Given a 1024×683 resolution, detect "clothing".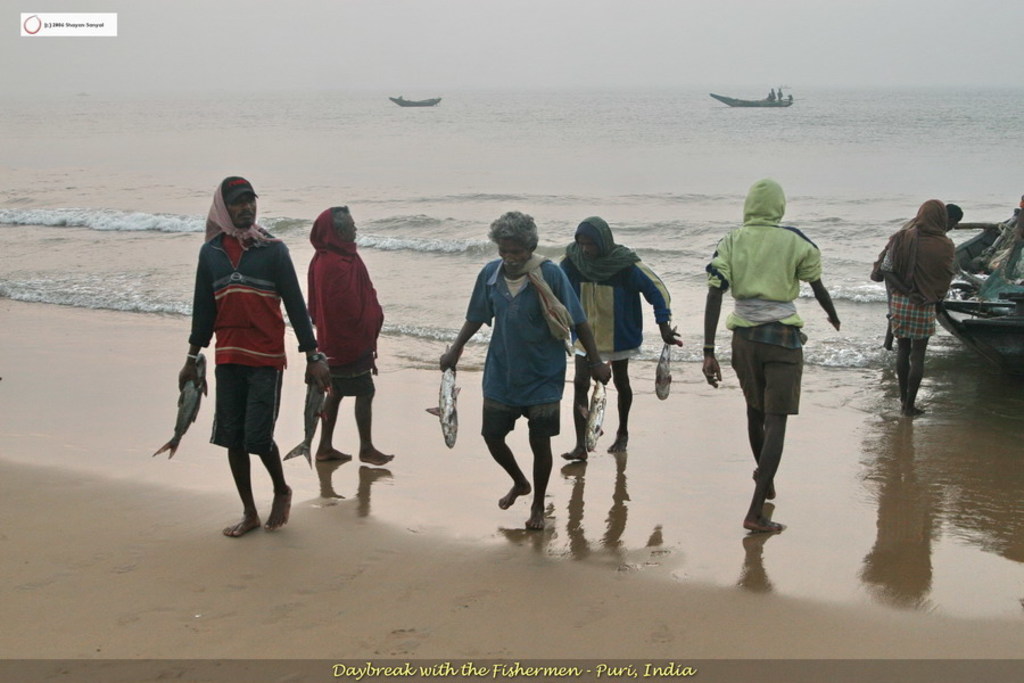
x1=866, y1=203, x2=942, y2=359.
